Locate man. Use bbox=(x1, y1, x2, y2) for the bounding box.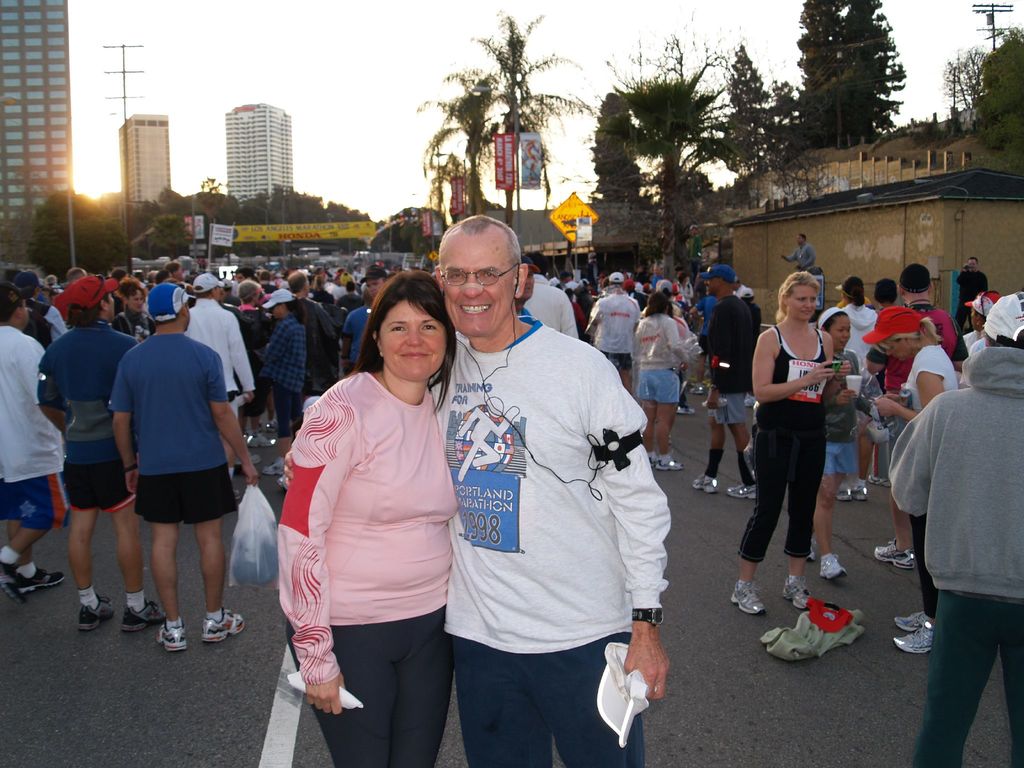
bbox=(36, 272, 166, 632).
